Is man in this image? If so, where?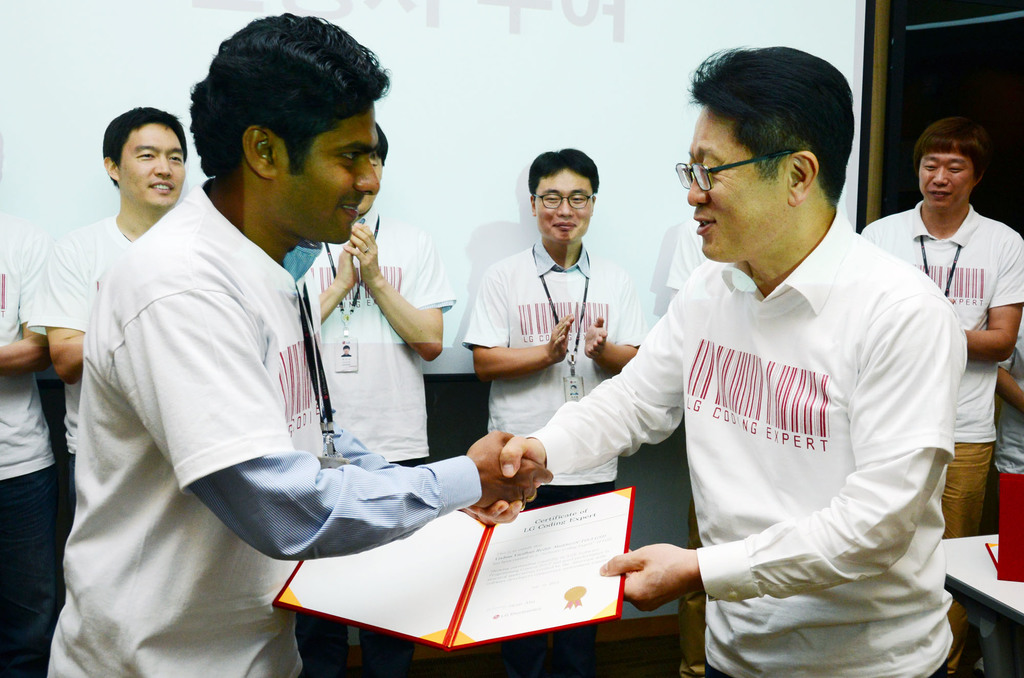
Yes, at (26,105,188,538).
